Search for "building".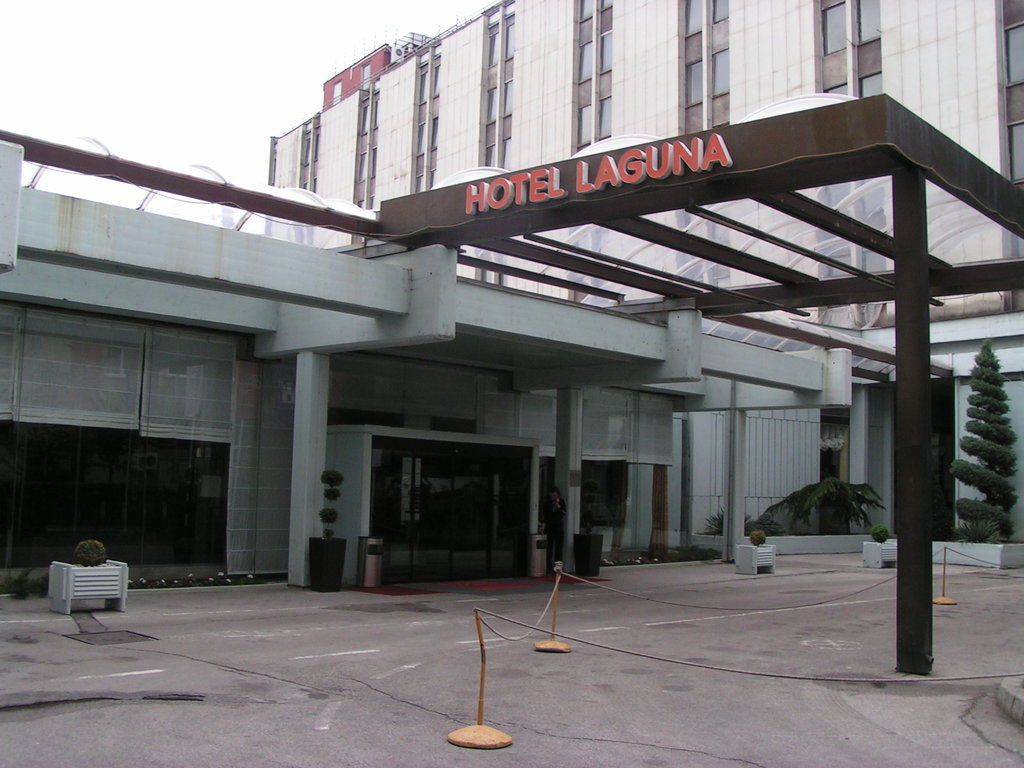
Found at <region>266, 0, 1023, 566</region>.
